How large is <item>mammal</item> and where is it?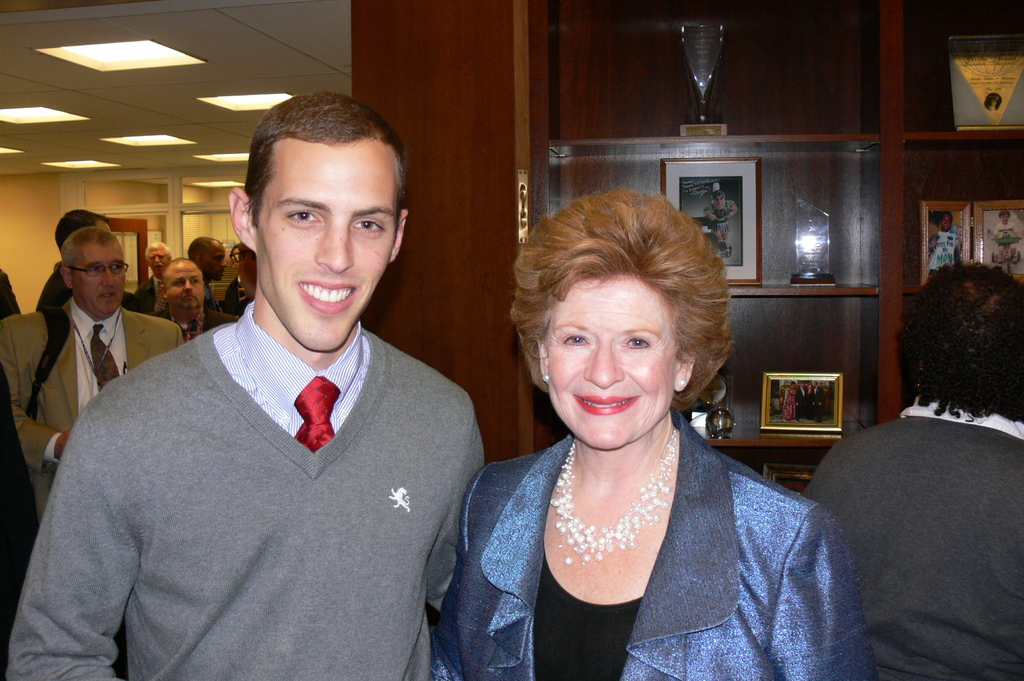
Bounding box: bbox(440, 184, 879, 680).
